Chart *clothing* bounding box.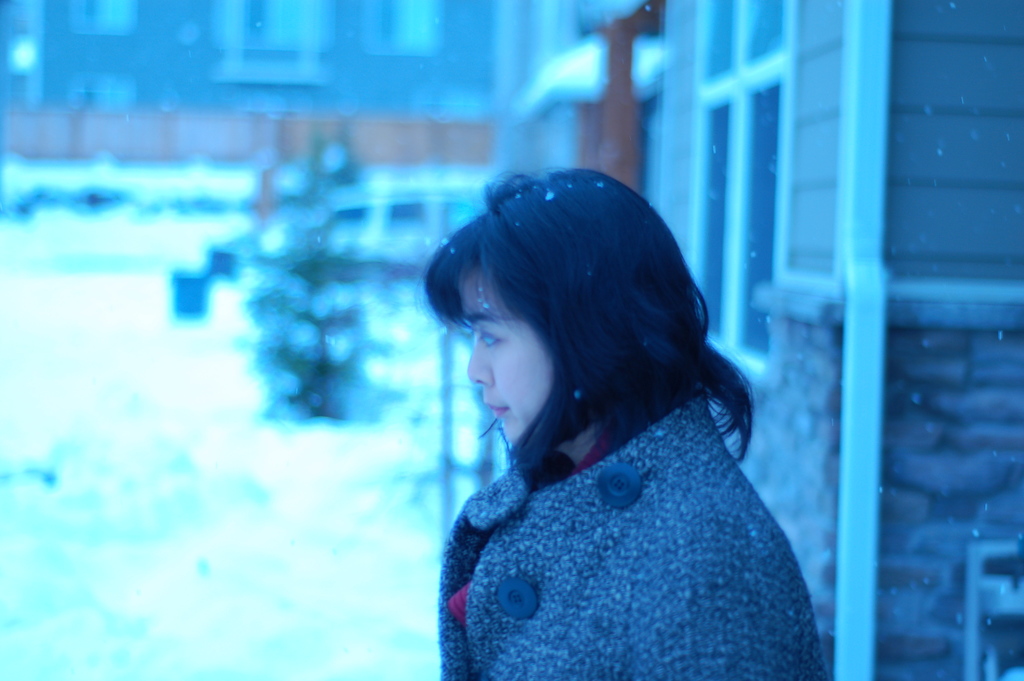
Charted: left=401, top=326, right=835, bottom=680.
